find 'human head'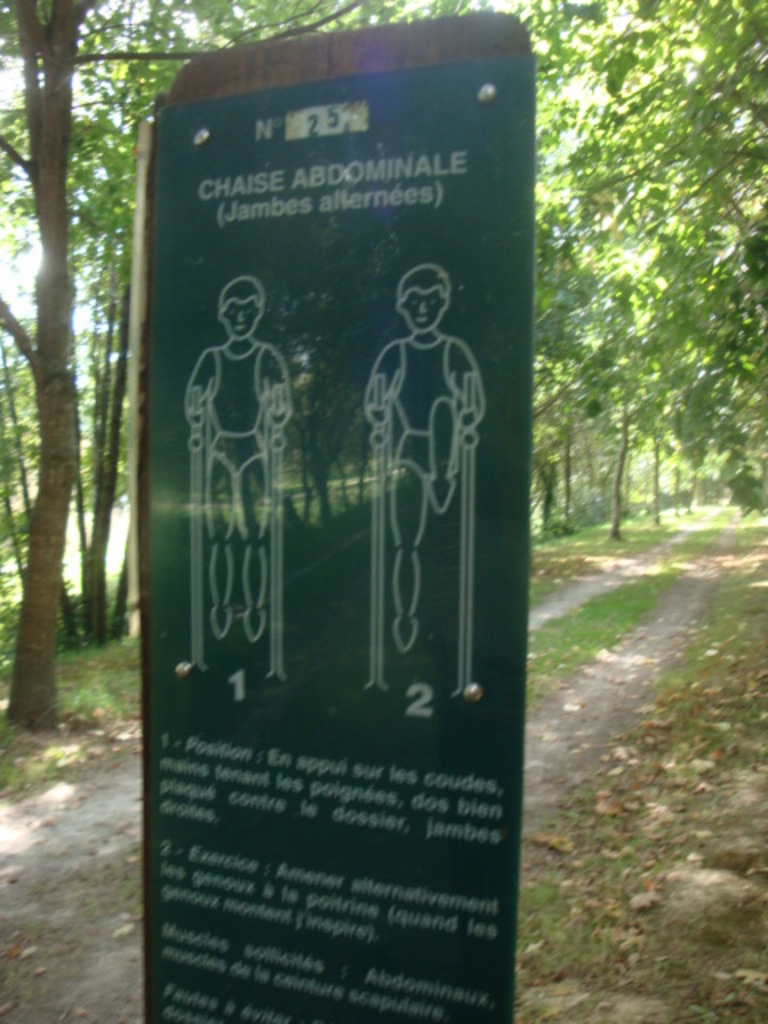
detection(221, 277, 264, 341)
